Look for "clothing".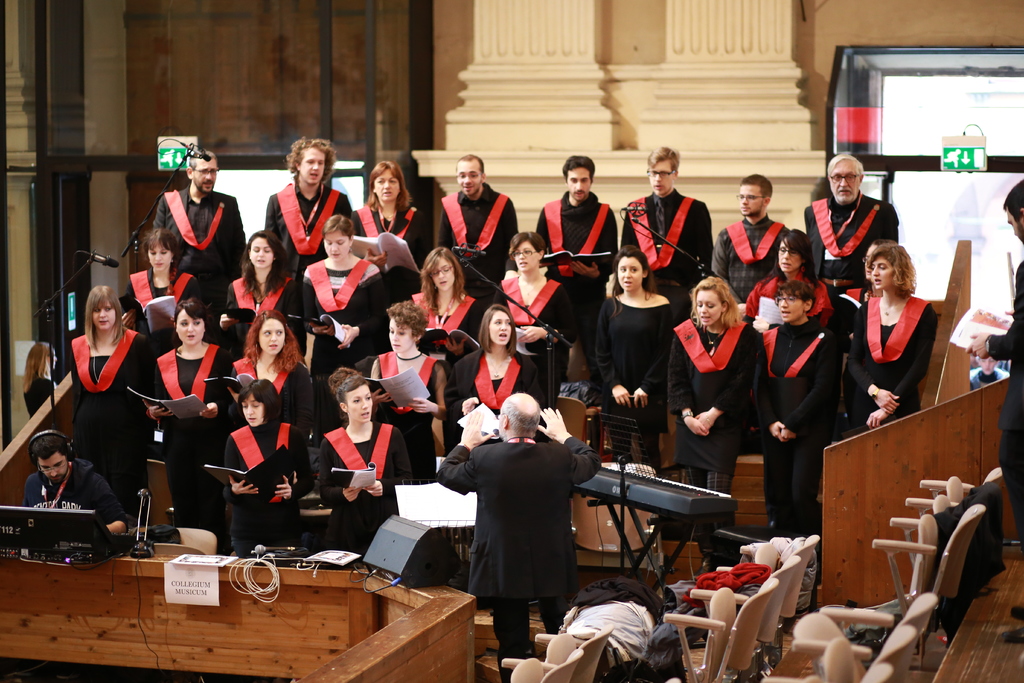
Found: 858,277,940,425.
